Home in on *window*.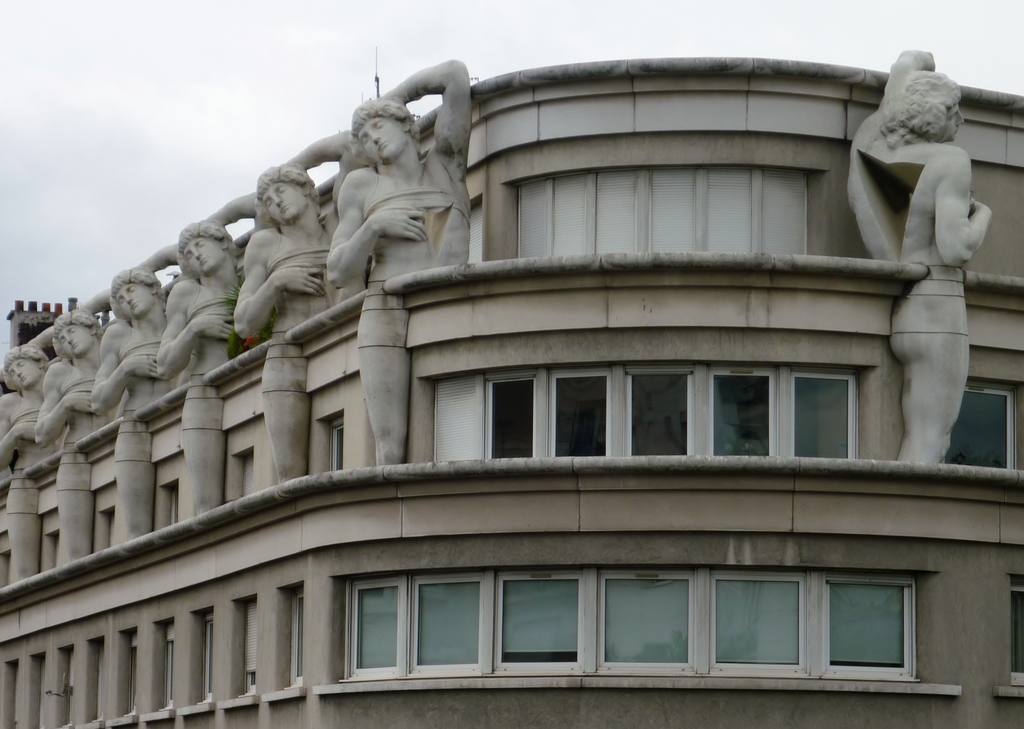
Homed in at select_region(496, 575, 587, 666).
